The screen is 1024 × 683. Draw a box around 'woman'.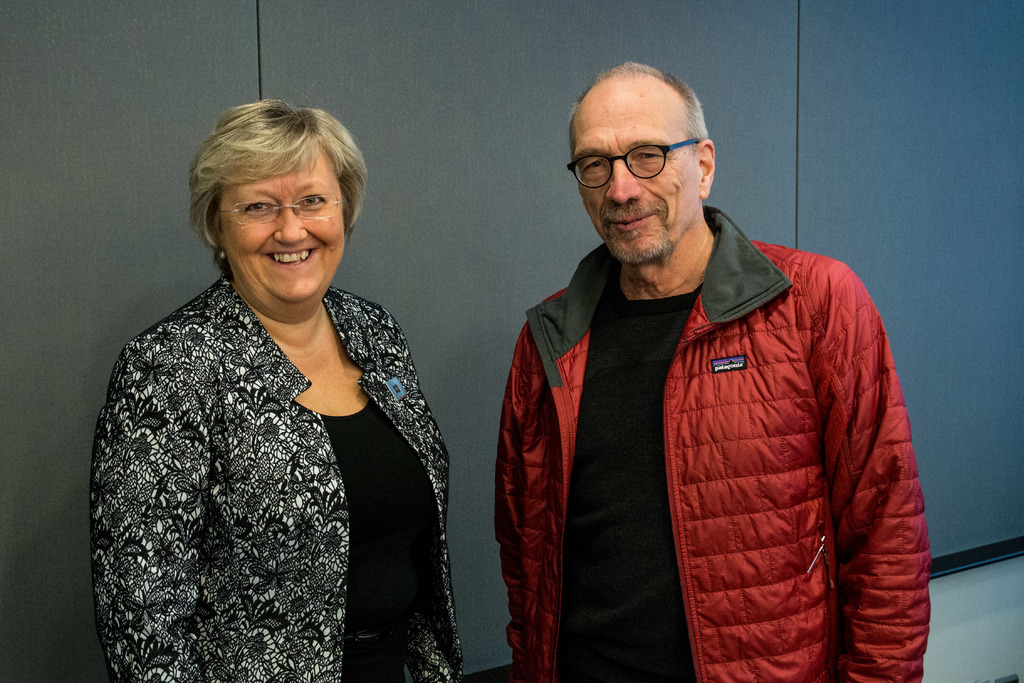
<bbox>84, 92, 468, 682</bbox>.
